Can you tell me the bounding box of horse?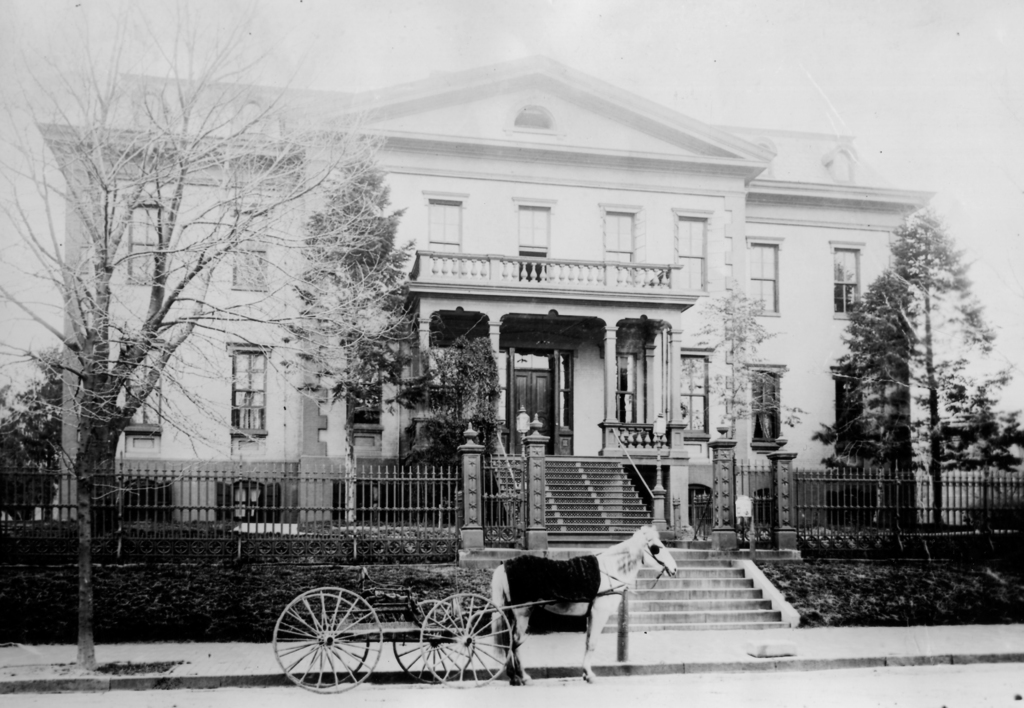
crop(492, 523, 675, 688).
